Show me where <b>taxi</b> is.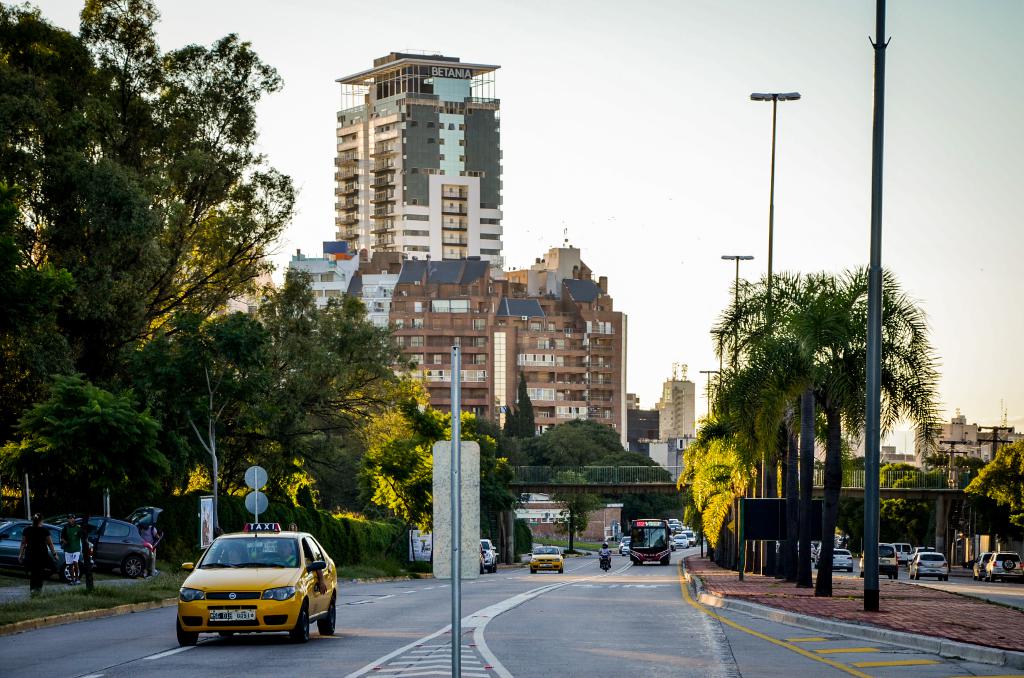
<b>taxi</b> is at x1=528 y1=544 x2=564 y2=571.
